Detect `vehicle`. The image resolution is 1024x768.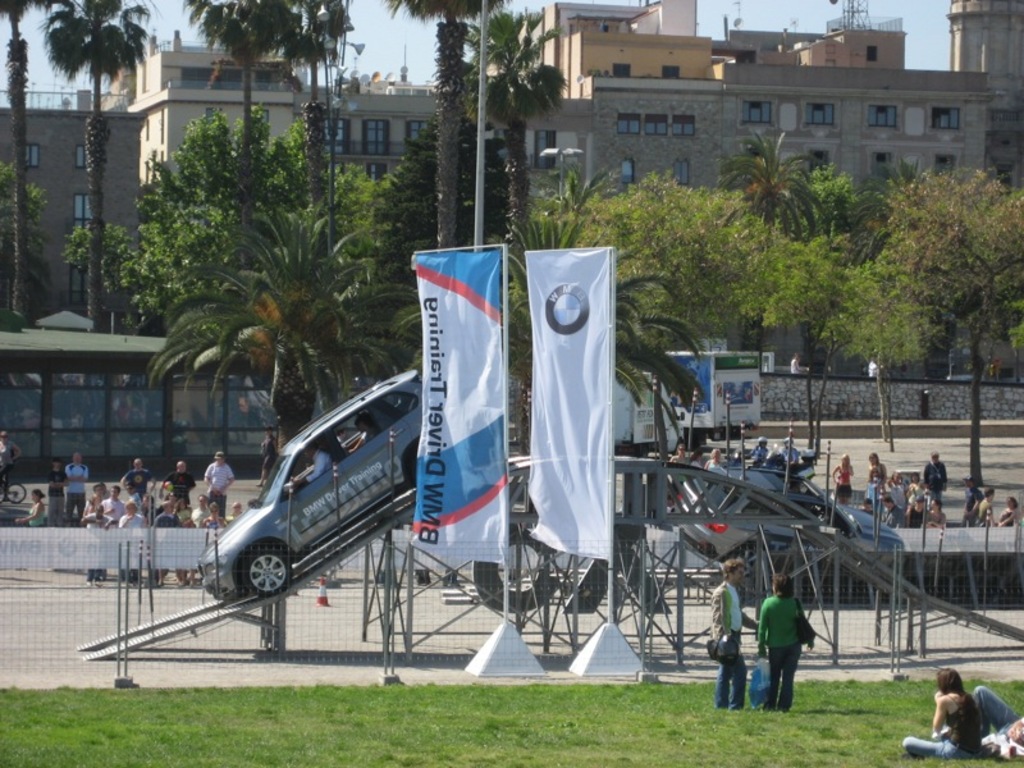
<region>680, 458, 909, 556</region>.
